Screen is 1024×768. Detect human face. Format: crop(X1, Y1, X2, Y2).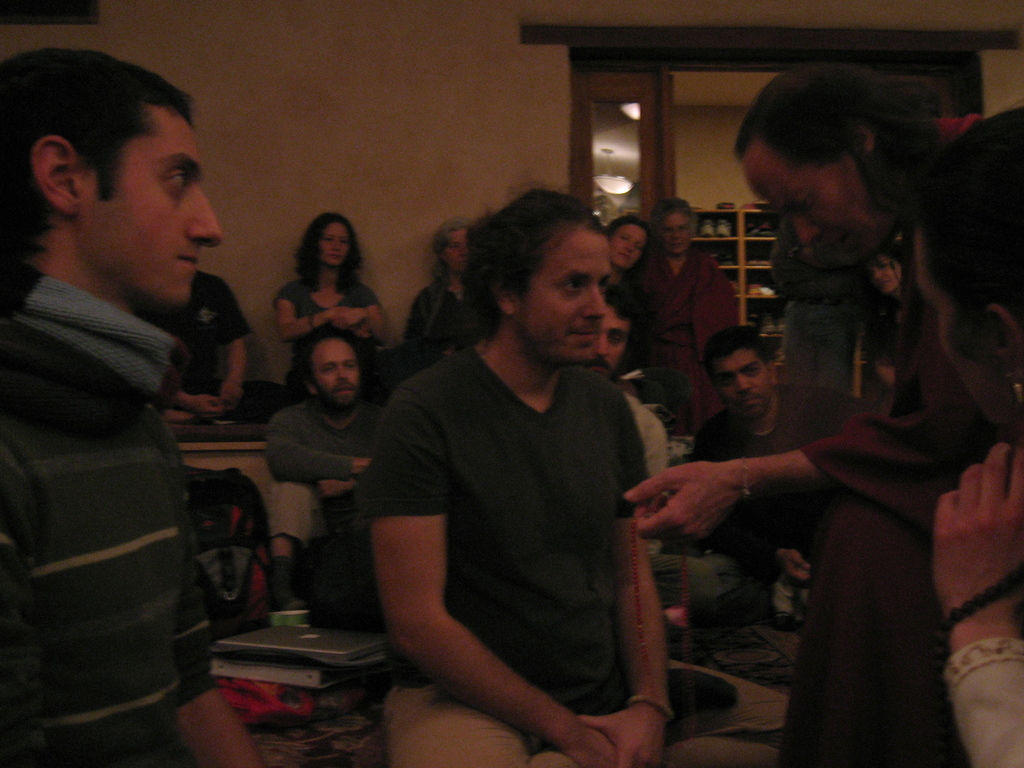
crop(449, 229, 473, 272).
